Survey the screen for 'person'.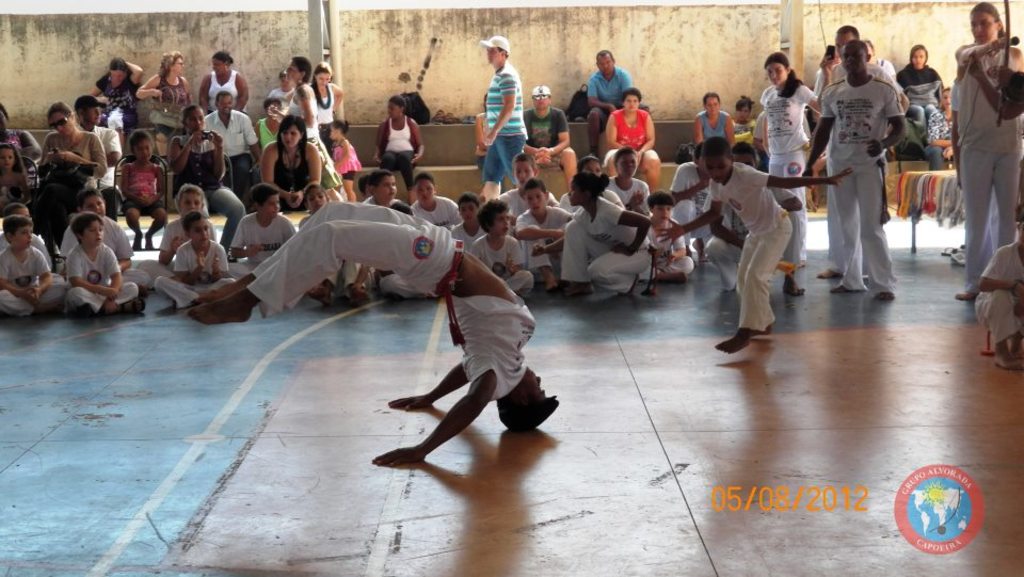
Survey found: bbox=[356, 170, 406, 209].
